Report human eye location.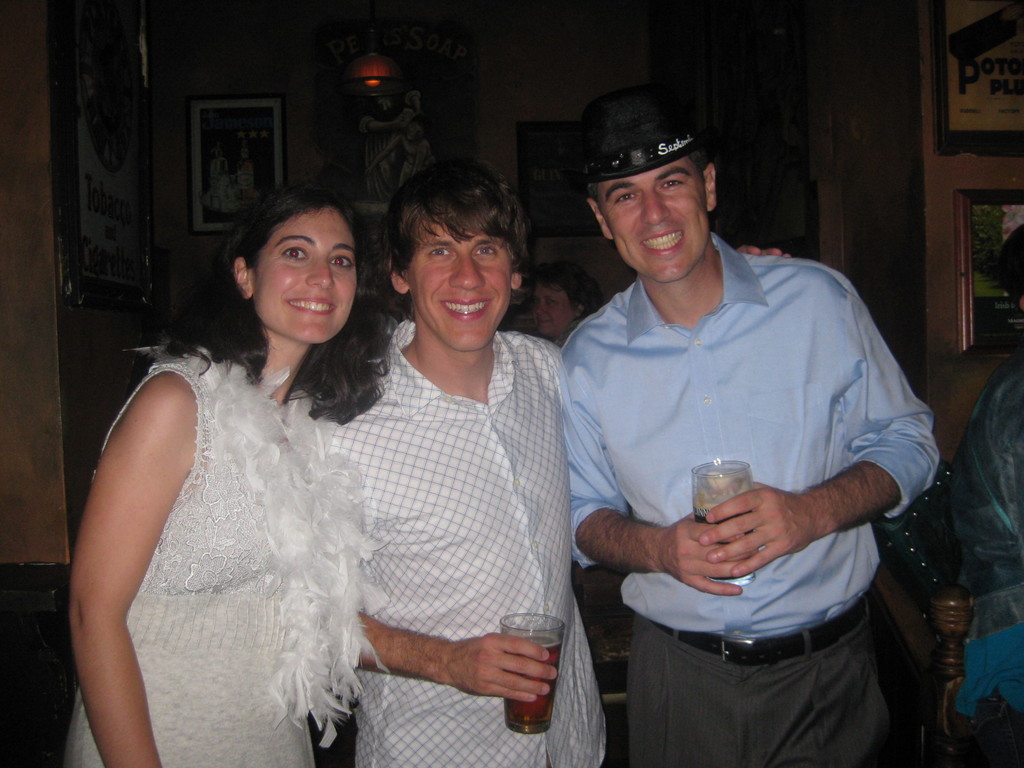
Report: Rect(280, 246, 309, 262).
